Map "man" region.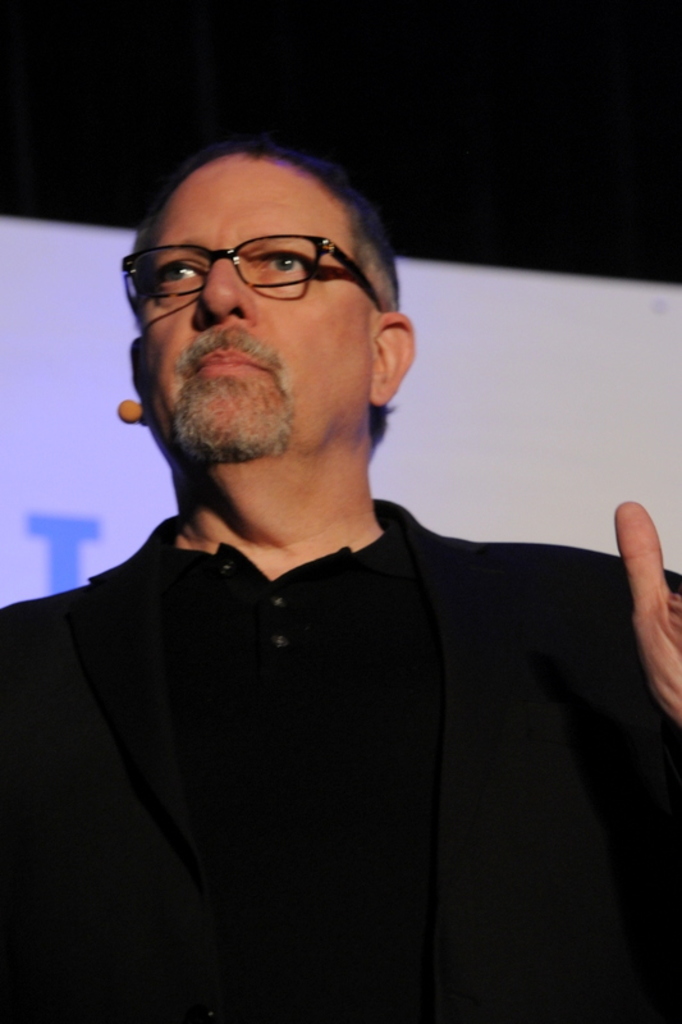
Mapped to [left=0, top=133, right=681, bottom=1023].
